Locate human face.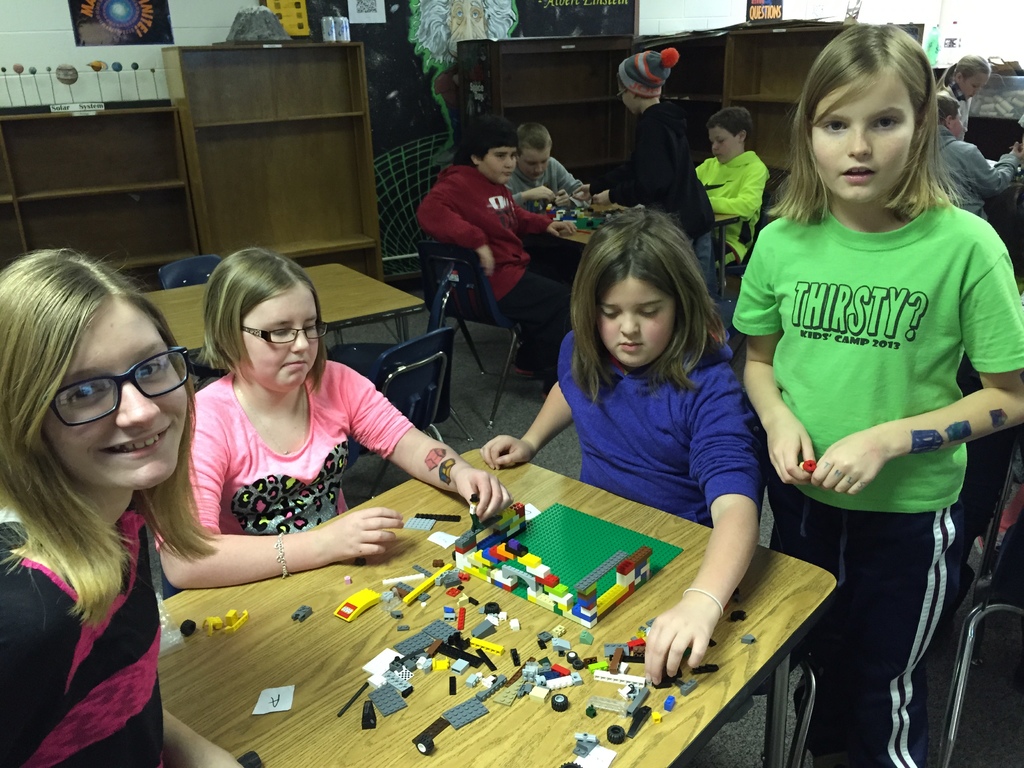
Bounding box: 513, 145, 547, 176.
